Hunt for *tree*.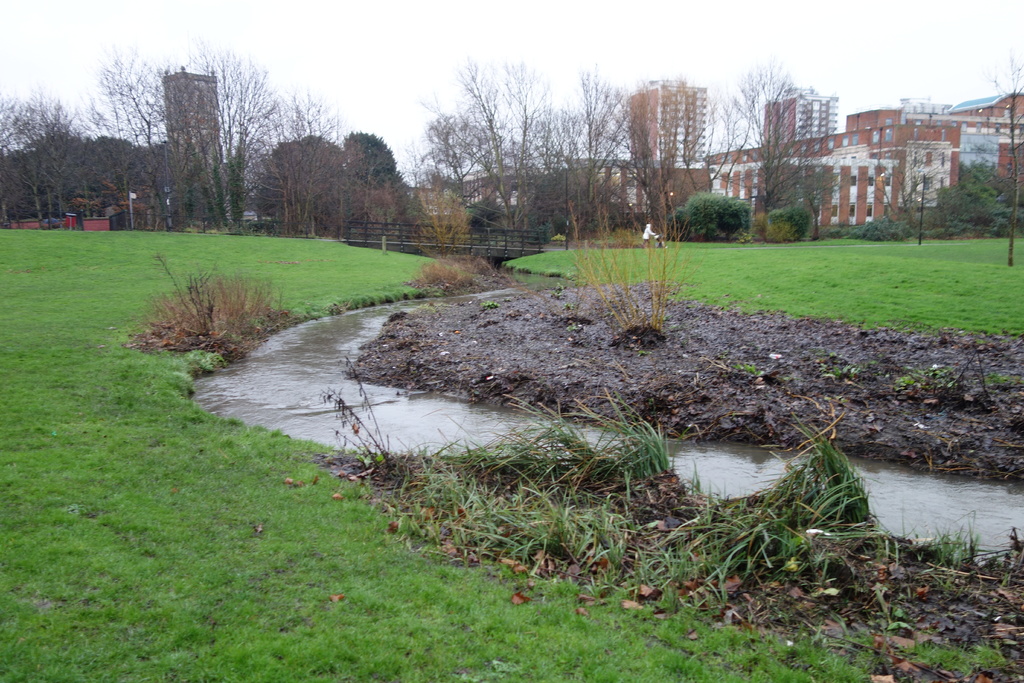
Hunted down at <box>0,105,71,210</box>.
